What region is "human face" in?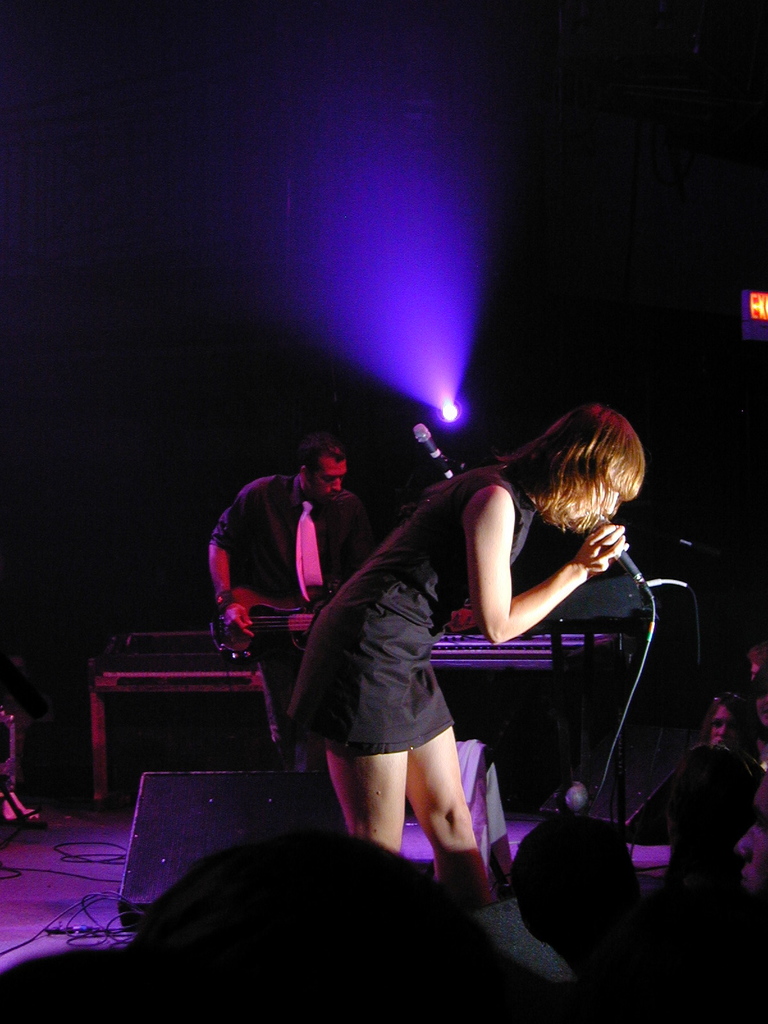
left=312, top=451, right=346, bottom=496.
